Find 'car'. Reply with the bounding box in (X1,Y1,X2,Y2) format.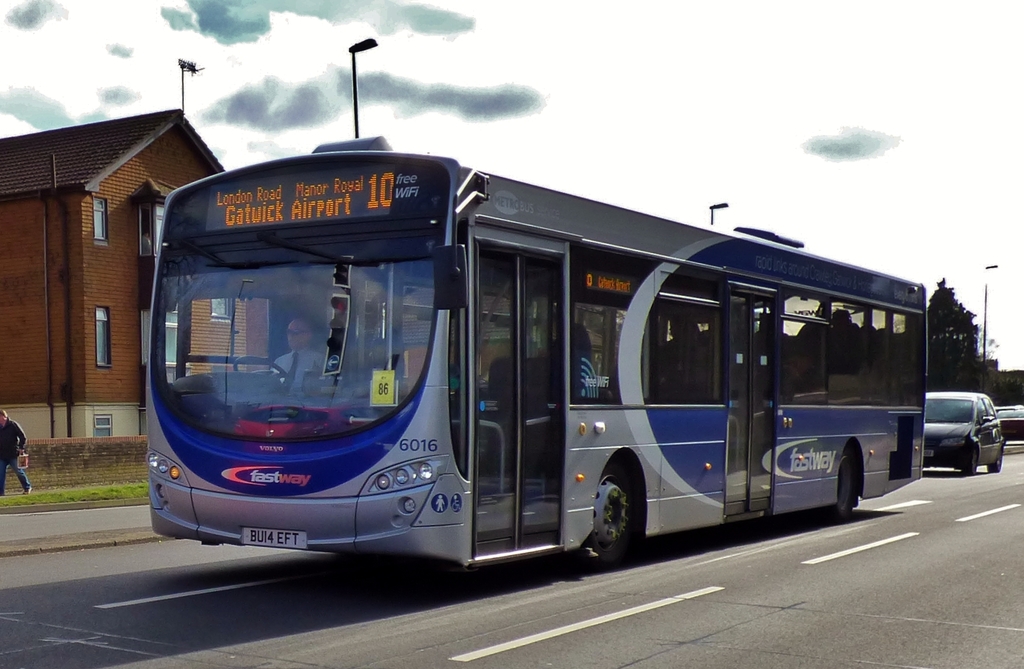
(993,405,1021,411).
